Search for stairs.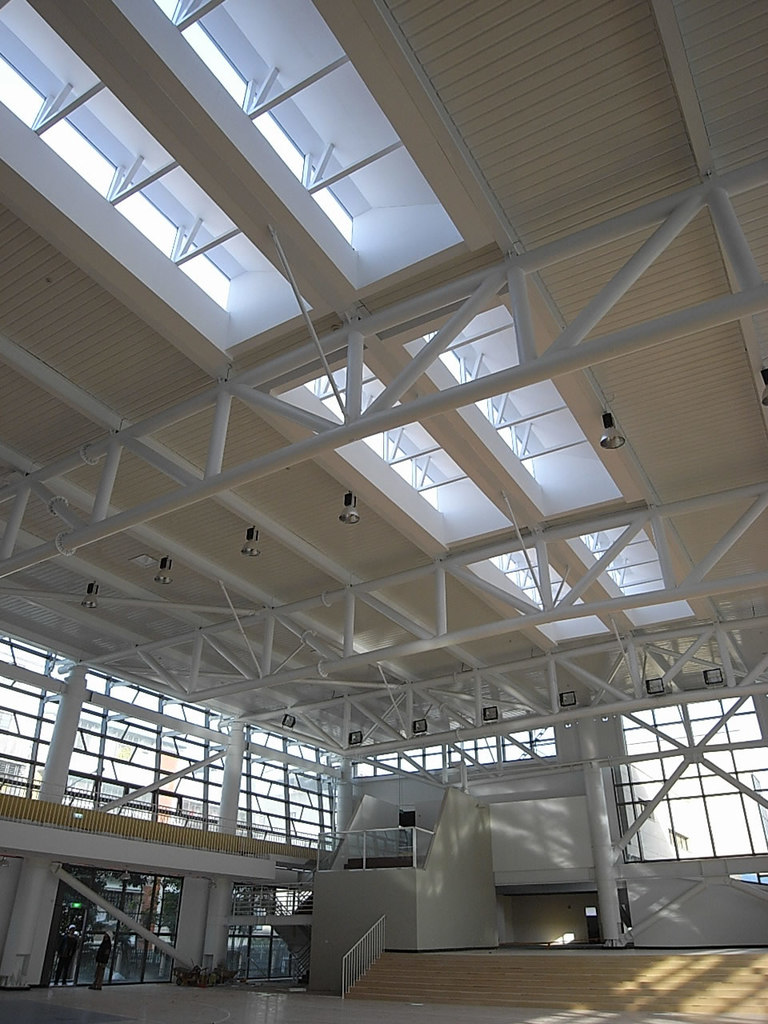
Found at detection(341, 946, 767, 1023).
